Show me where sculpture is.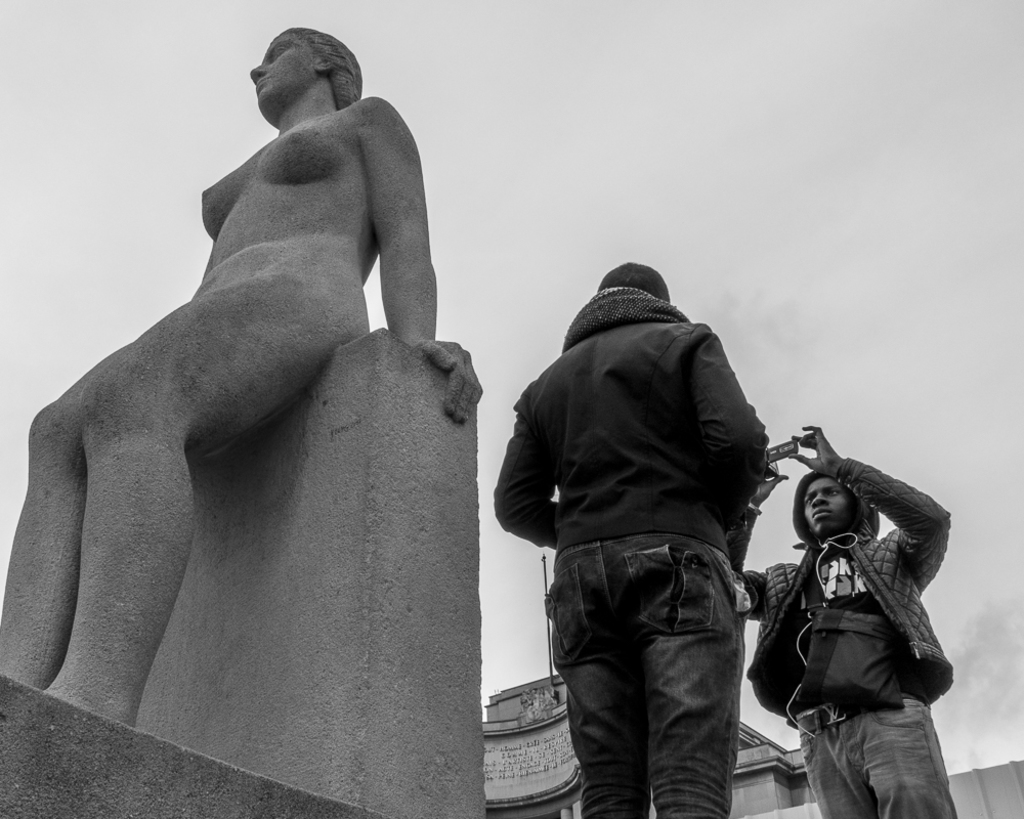
sculpture is at region(19, 0, 513, 808).
